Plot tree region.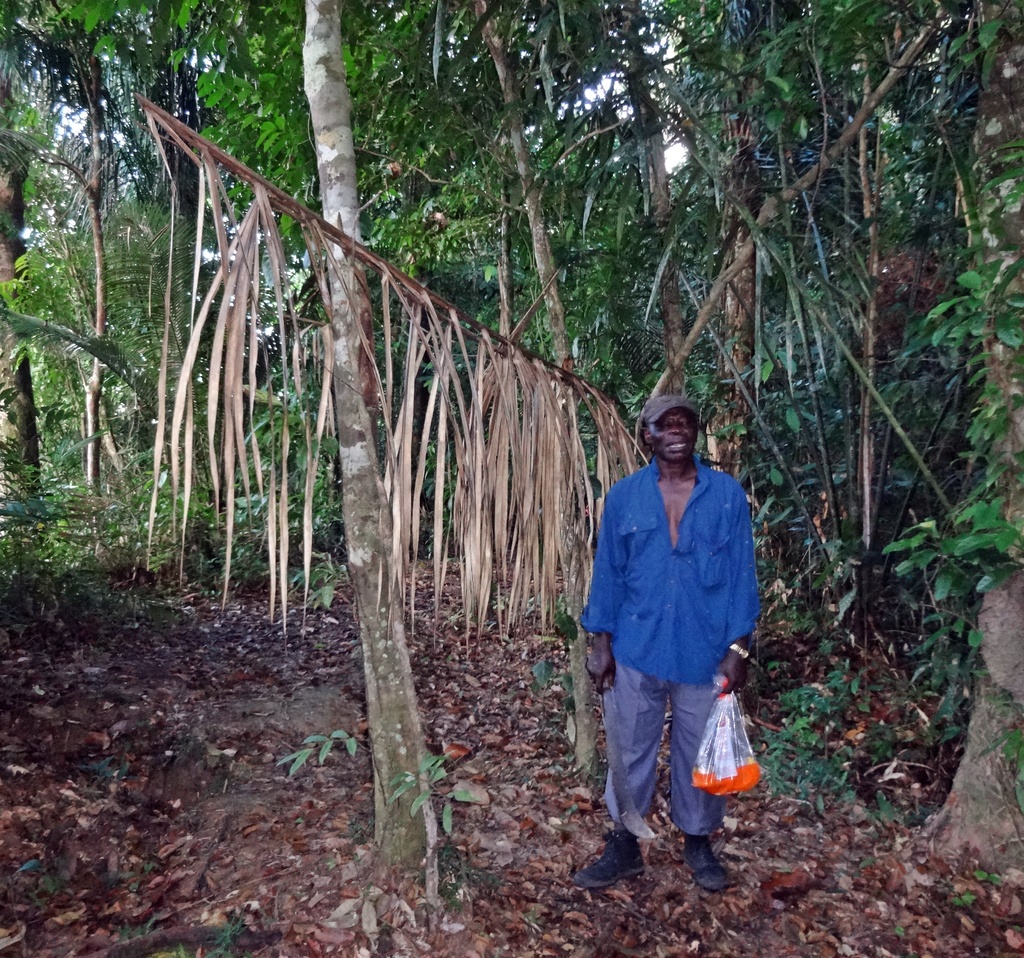
Plotted at {"x1": 157, "y1": 0, "x2": 245, "y2": 428}.
